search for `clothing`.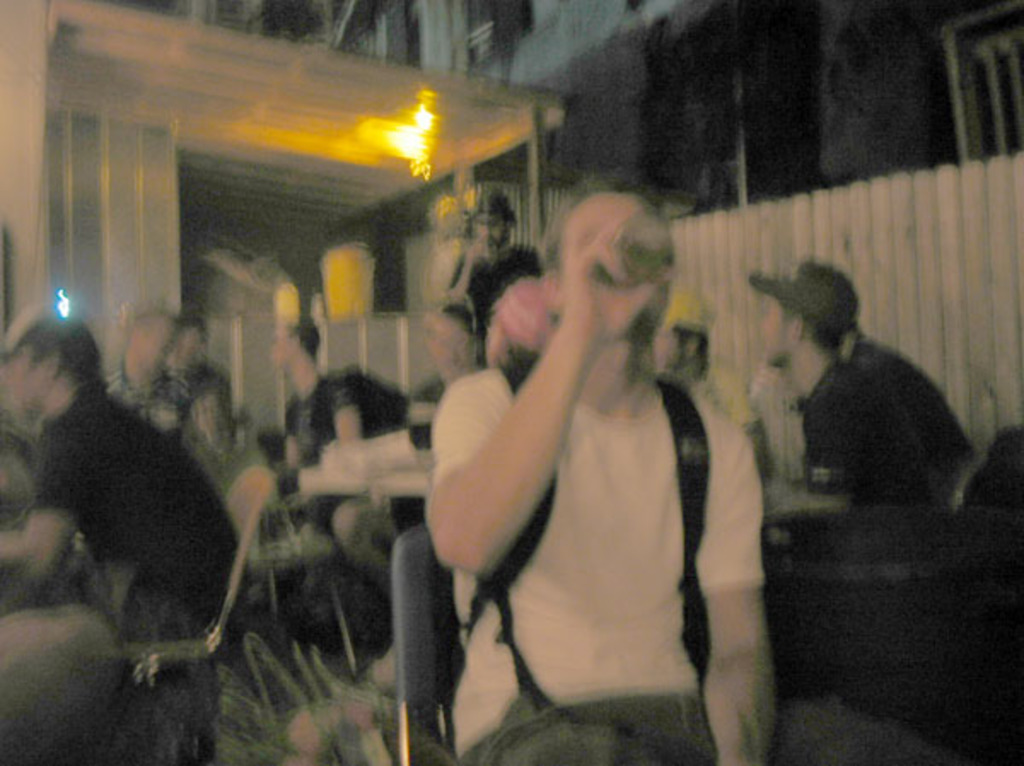
Found at l=138, t=345, r=236, b=467.
